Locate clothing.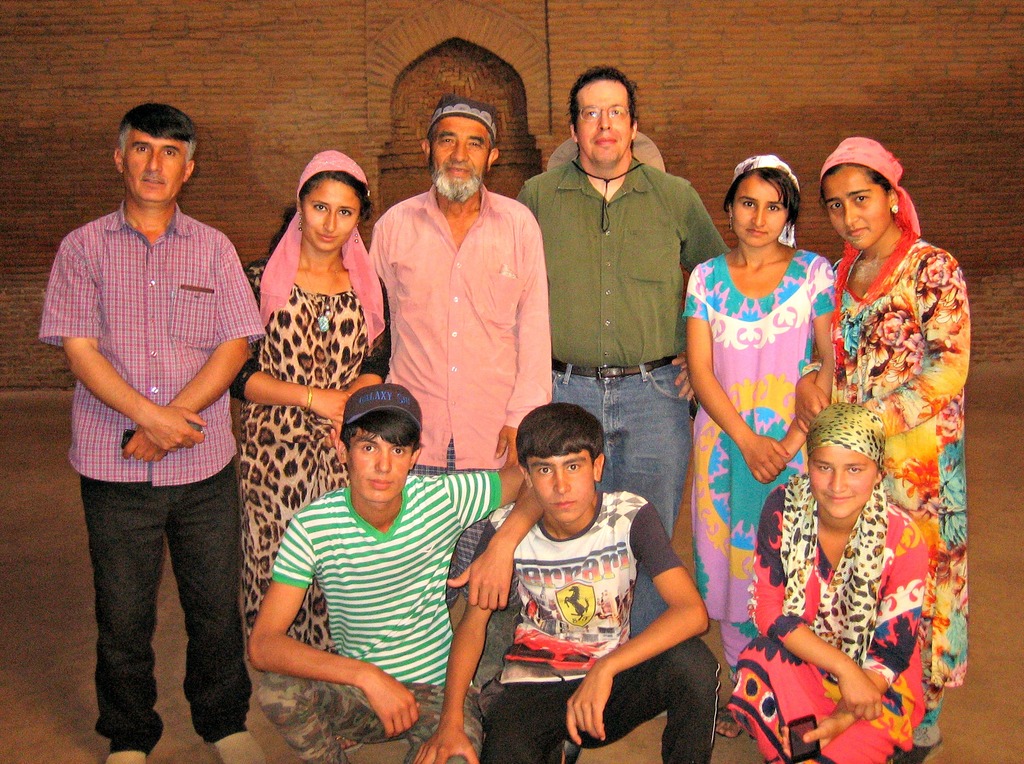
Bounding box: 516/159/720/365.
